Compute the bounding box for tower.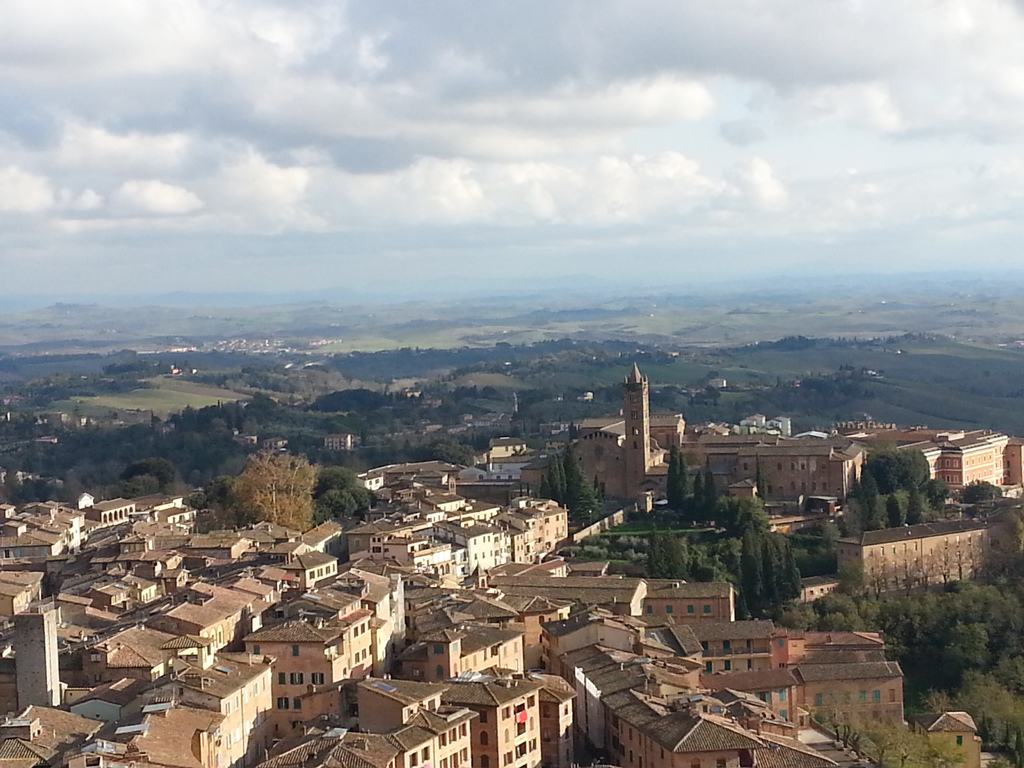
box=[619, 358, 652, 495].
